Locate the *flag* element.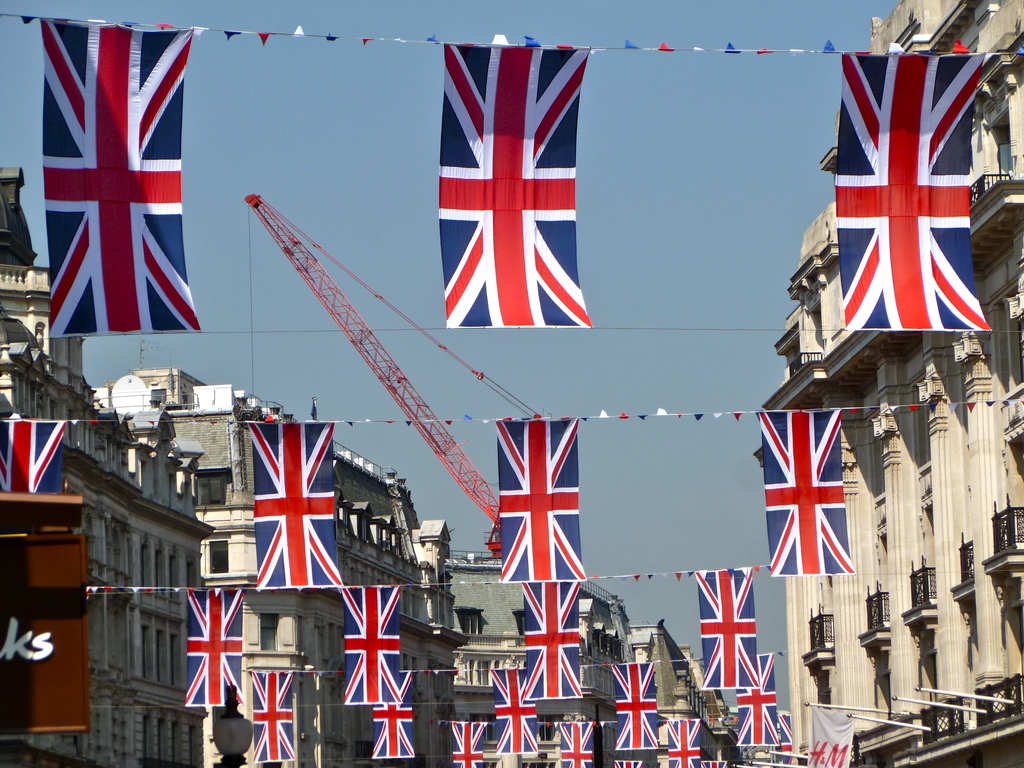
Element bbox: bbox=(656, 716, 701, 767).
